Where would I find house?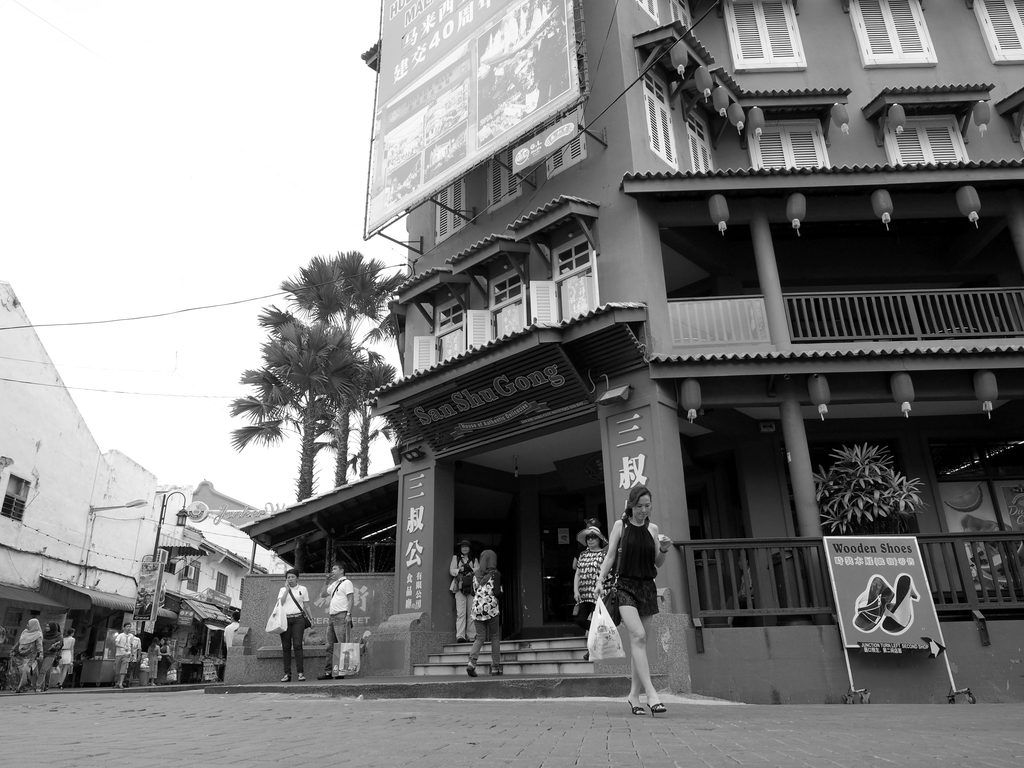
At (0, 280, 161, 680).
